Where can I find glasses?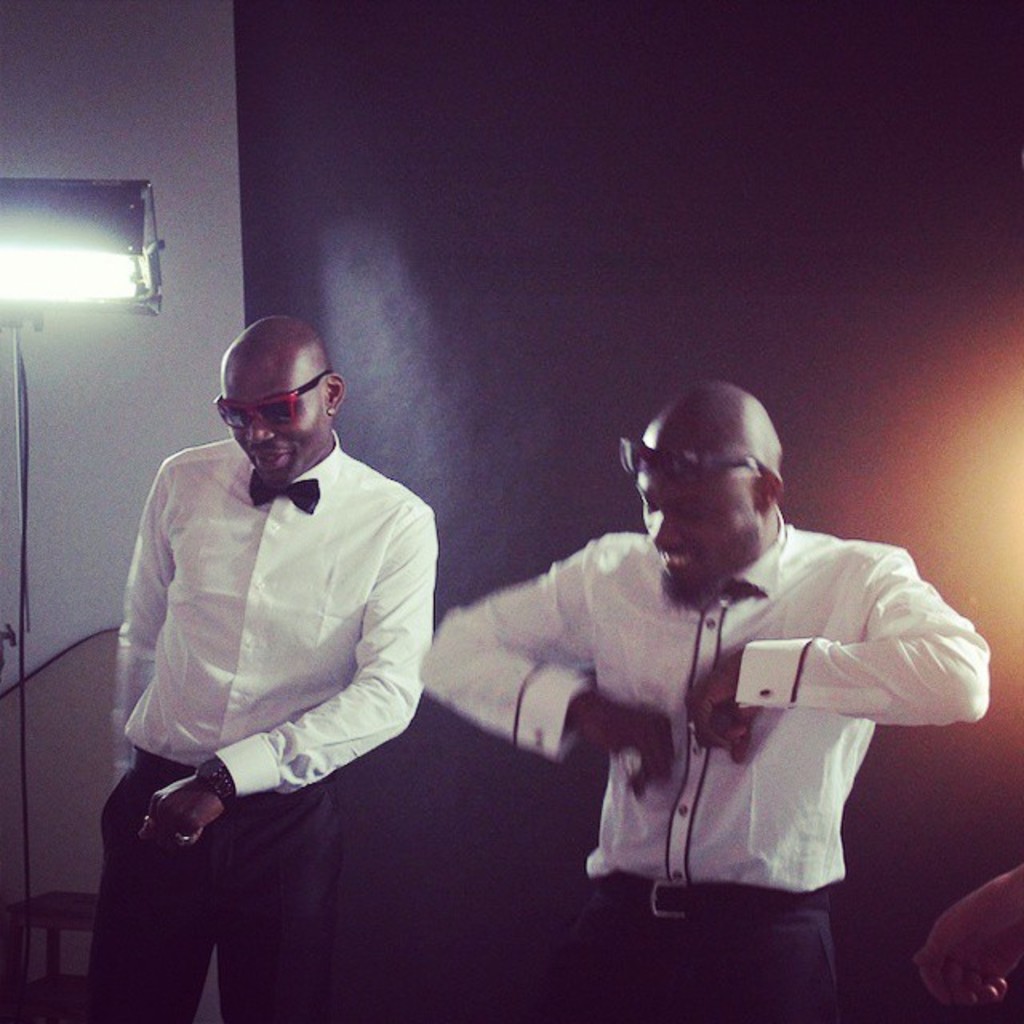
You can find it at x1=198, y1=374, x2=344, y2=442.
